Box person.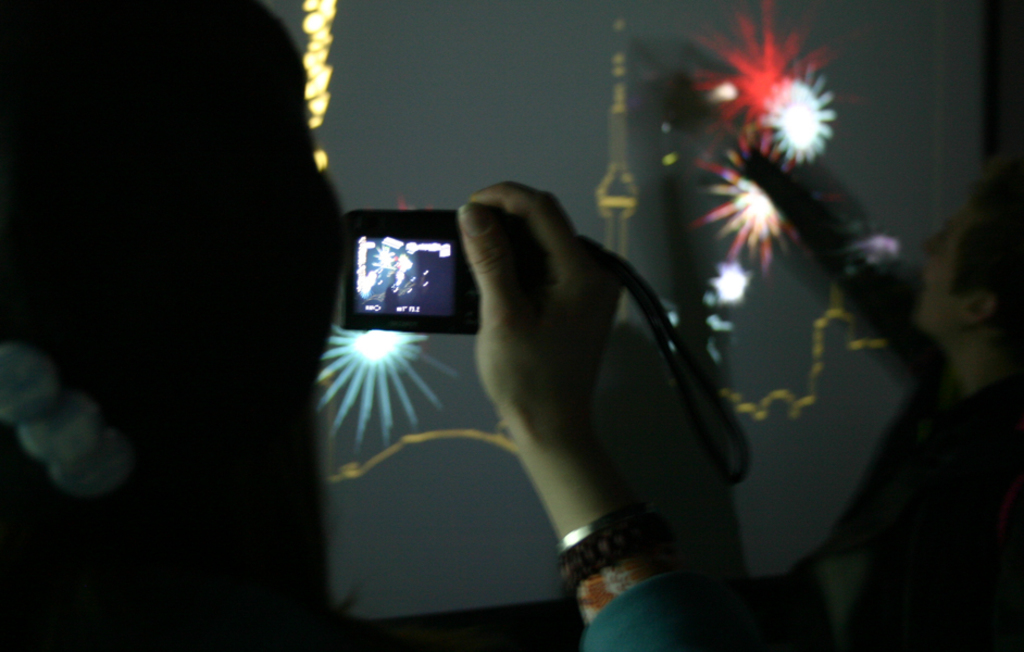
detection(3, 0, 766, 651).
